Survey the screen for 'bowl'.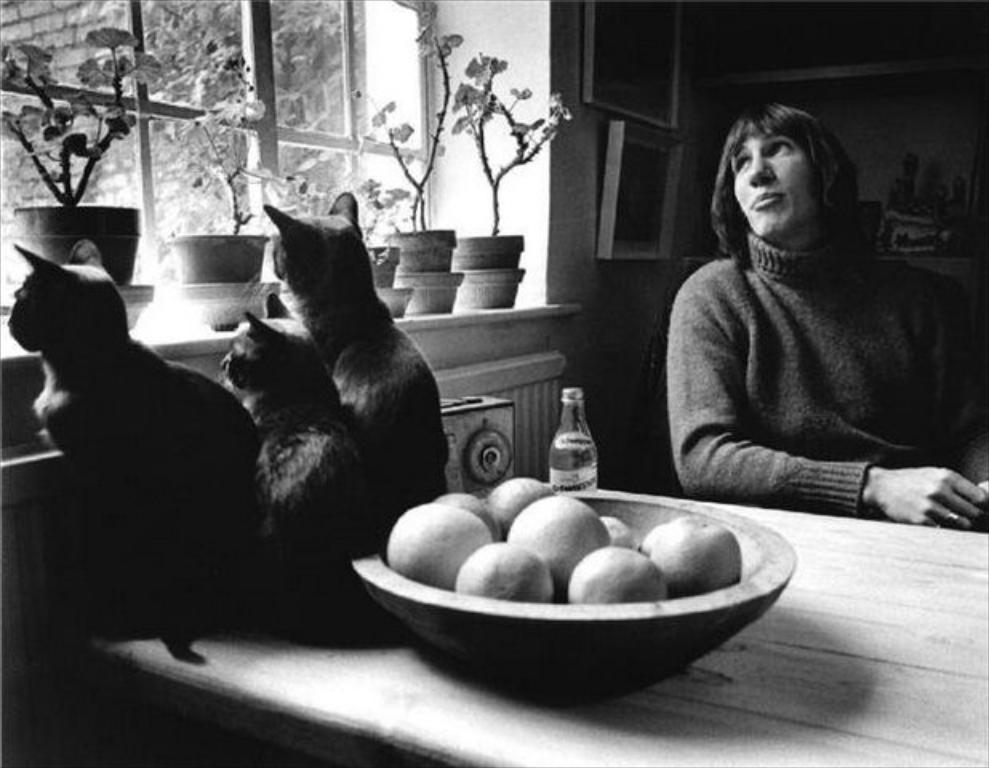
Survey found: bbox=(373, 502, 768, 693).
